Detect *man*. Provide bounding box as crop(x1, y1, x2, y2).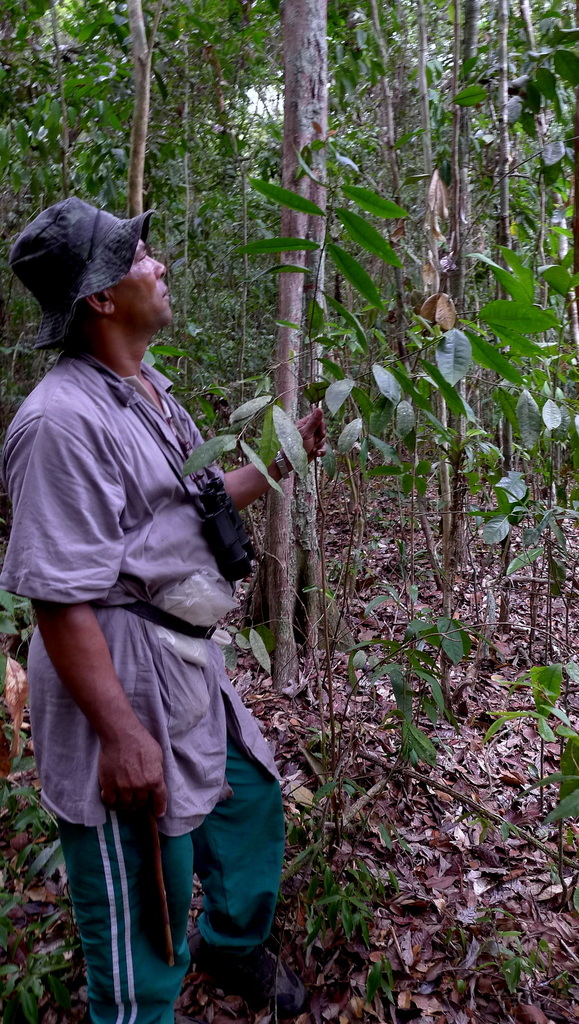
crop(15, 116, 291, 1023).
